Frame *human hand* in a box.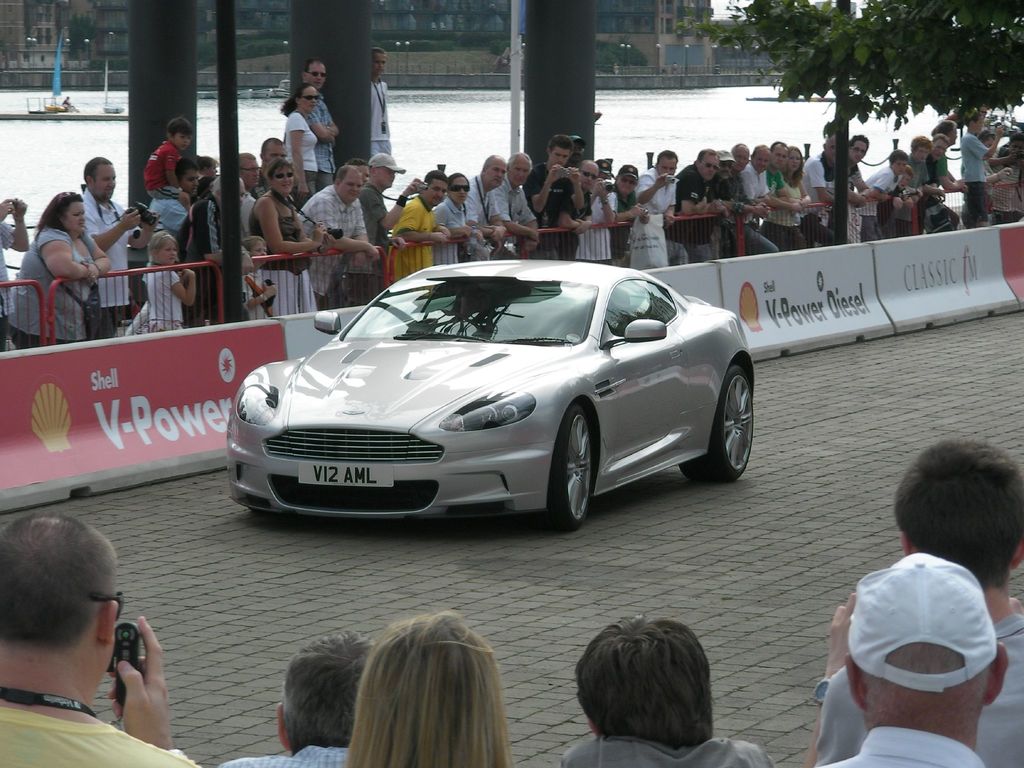
12,199,27,224.
